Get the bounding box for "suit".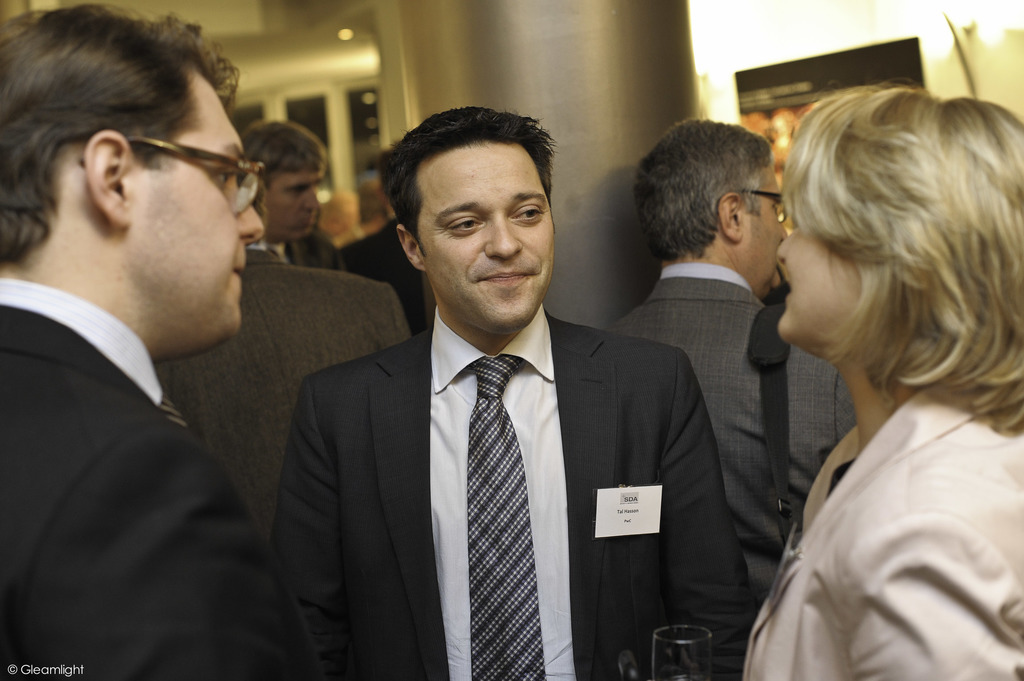
[left=271, top=302, right=760, bottom=680].
